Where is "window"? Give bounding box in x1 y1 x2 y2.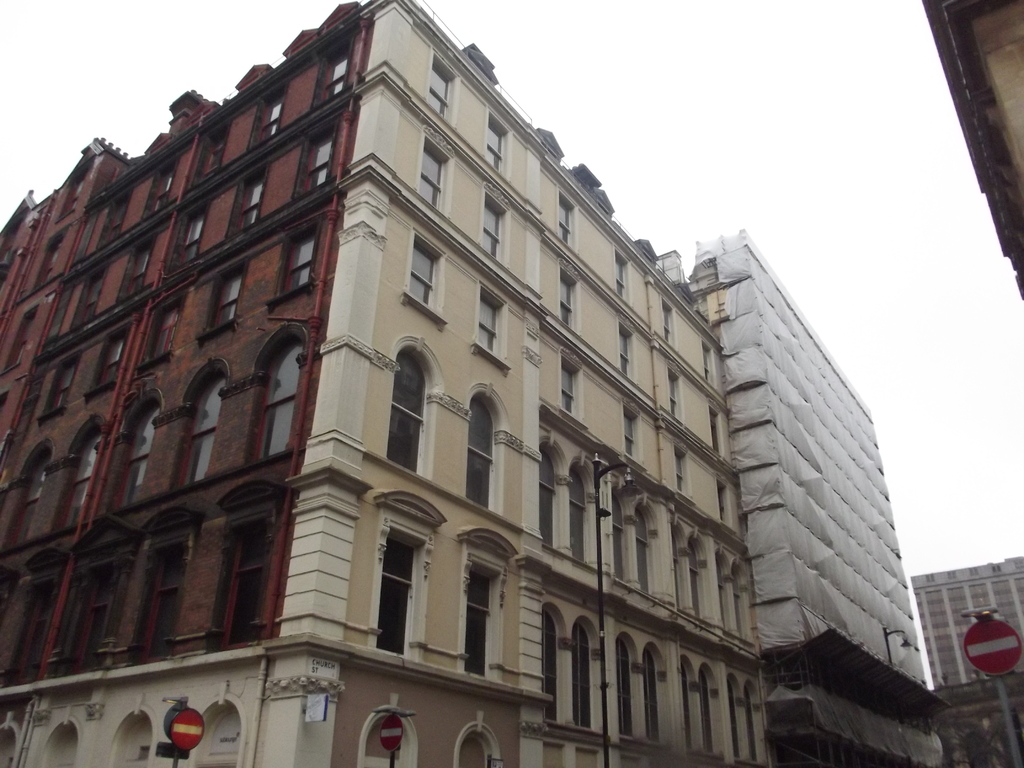
644 653 659 743.
